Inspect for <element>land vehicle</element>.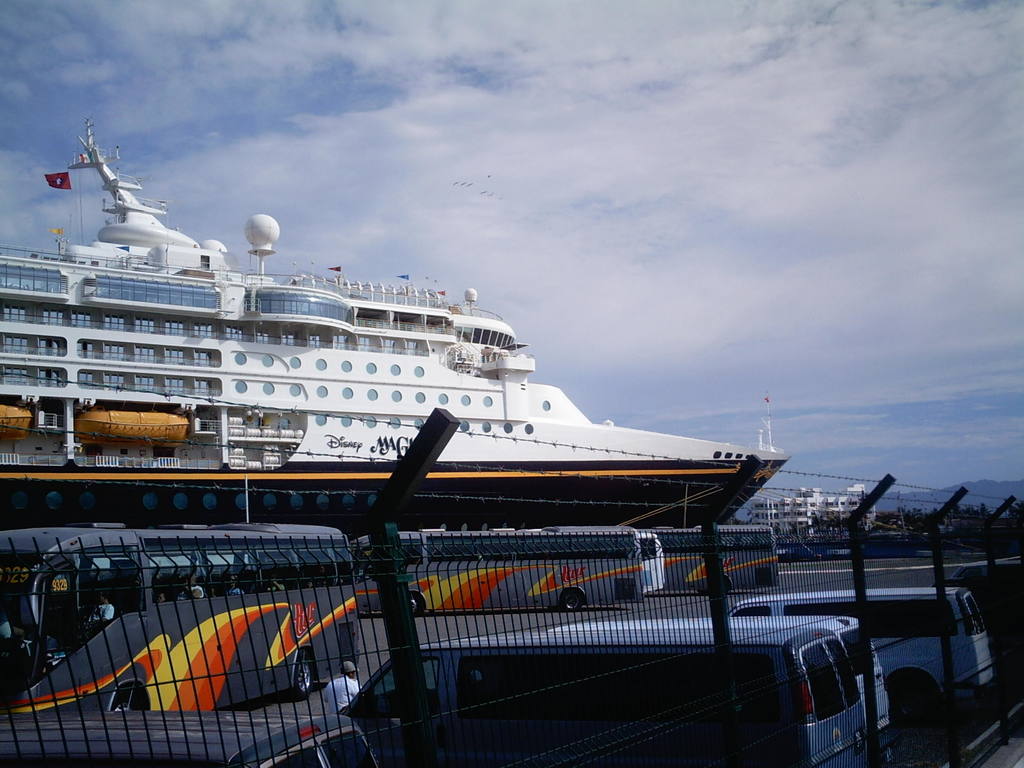
Inspection: [left=0, top=709, right=385, bottom=767].
